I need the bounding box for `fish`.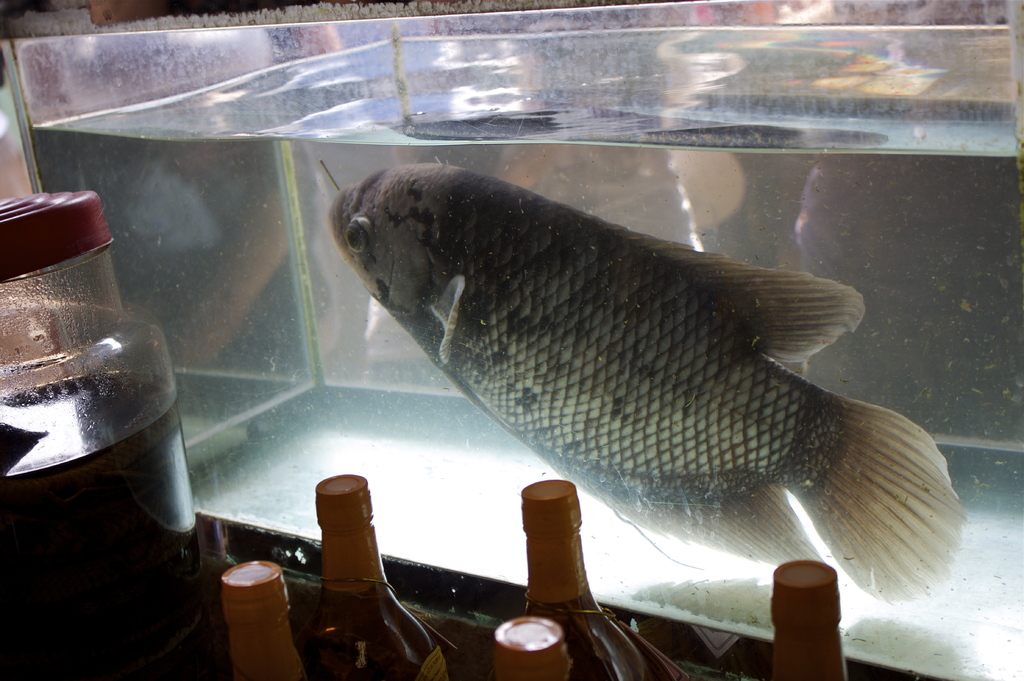
Here it is: [316,141,968,605].
